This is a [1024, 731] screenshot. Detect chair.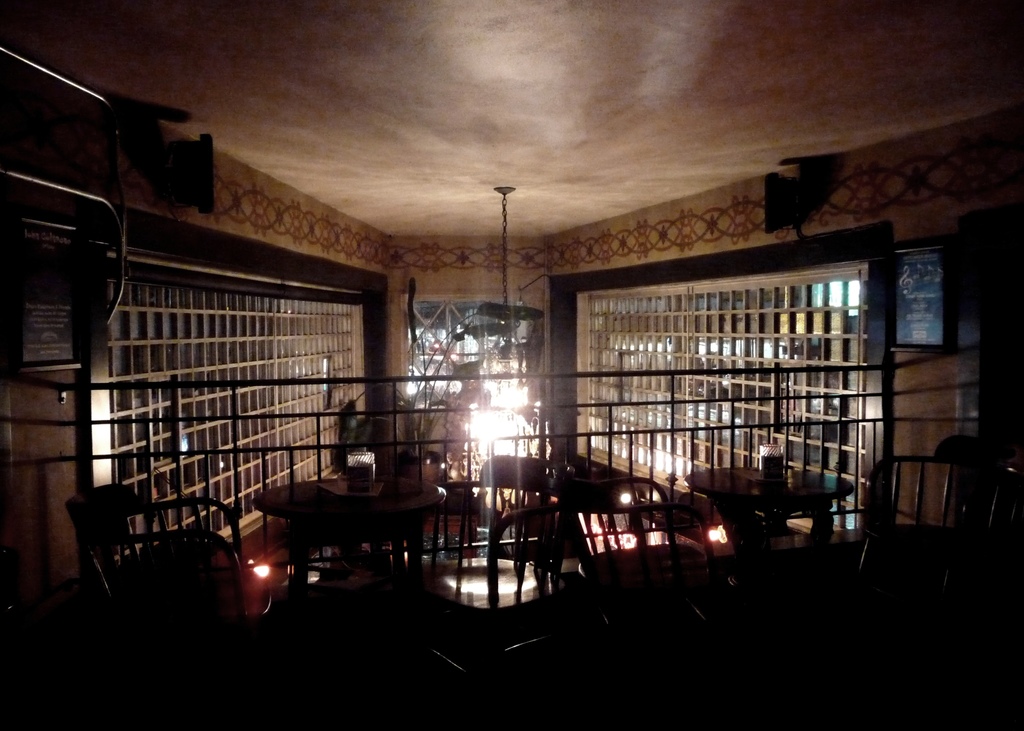
pyautogui.locateOnScreen(63, 481, 268, 627).
